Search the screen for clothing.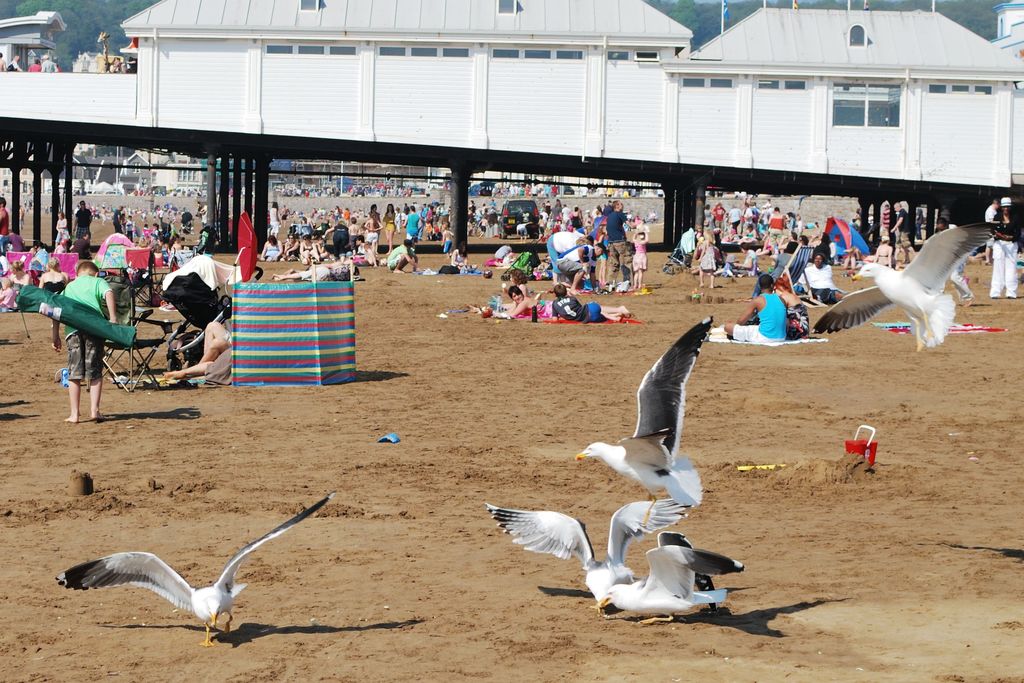
Found at [548, 231, 585, 277].
